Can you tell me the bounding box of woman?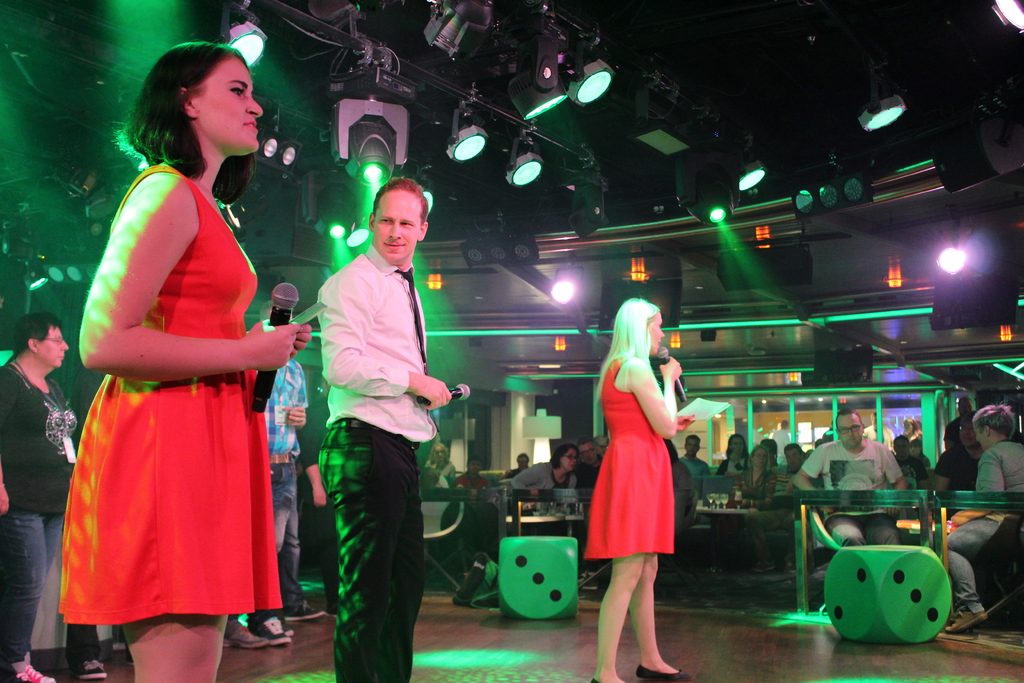
bbox=(56, 40, 312, 682).
